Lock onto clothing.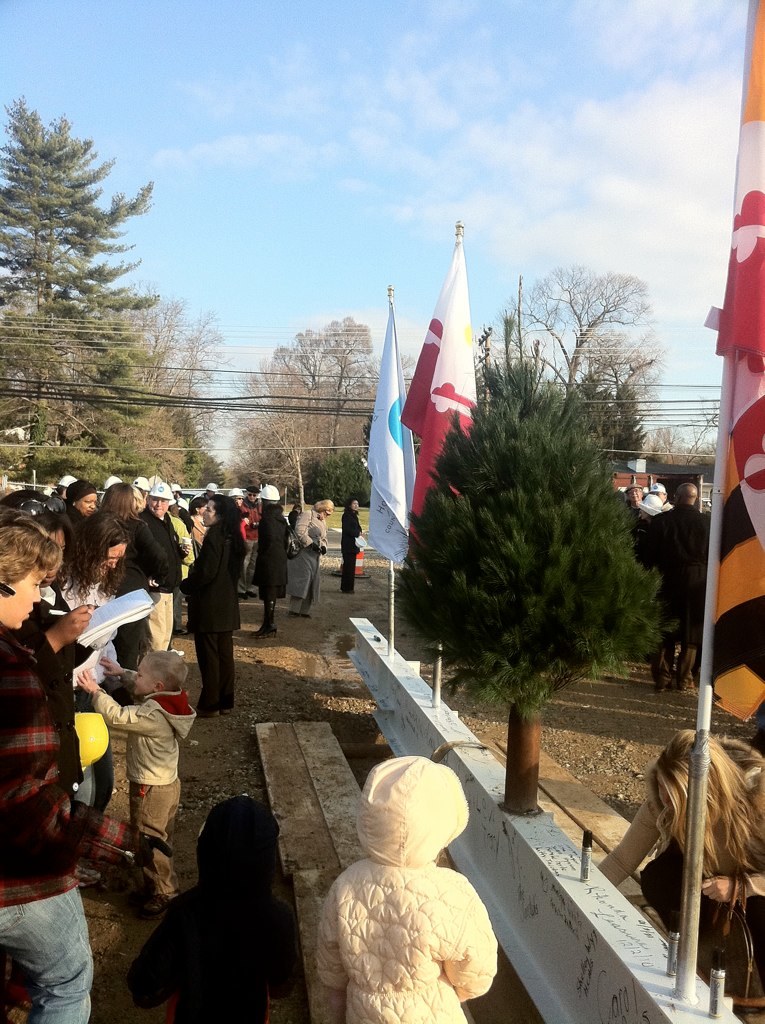
Locked: BBox(345, 506, 366, 593).
